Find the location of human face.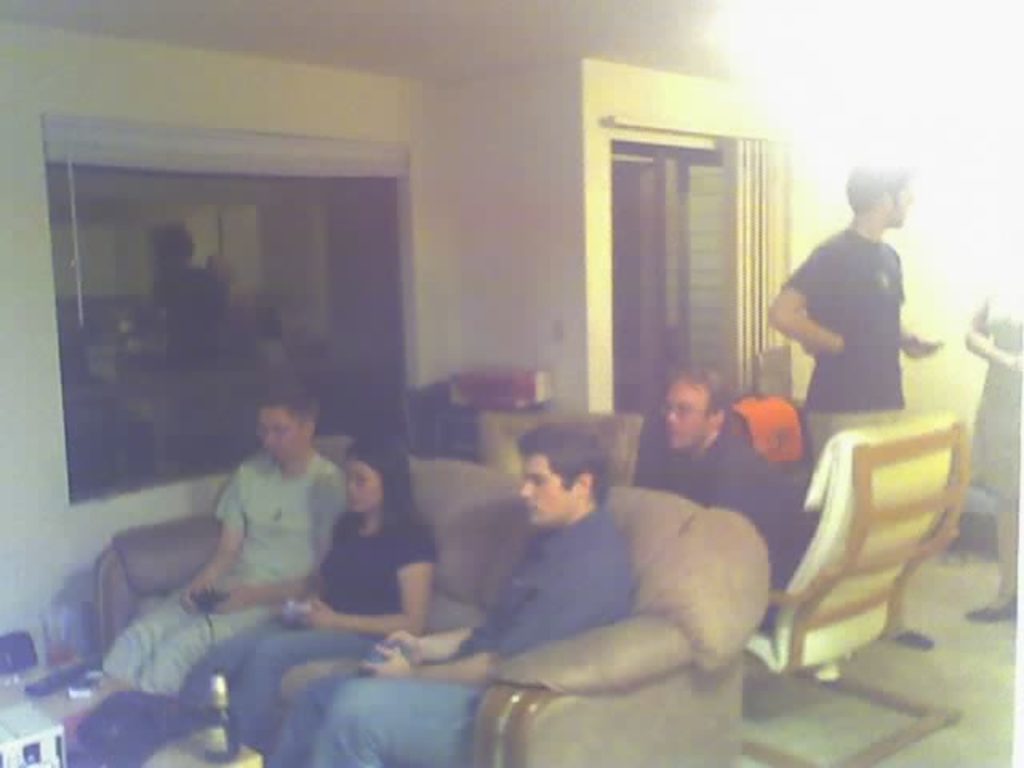
Location: 259/408/299/464.
